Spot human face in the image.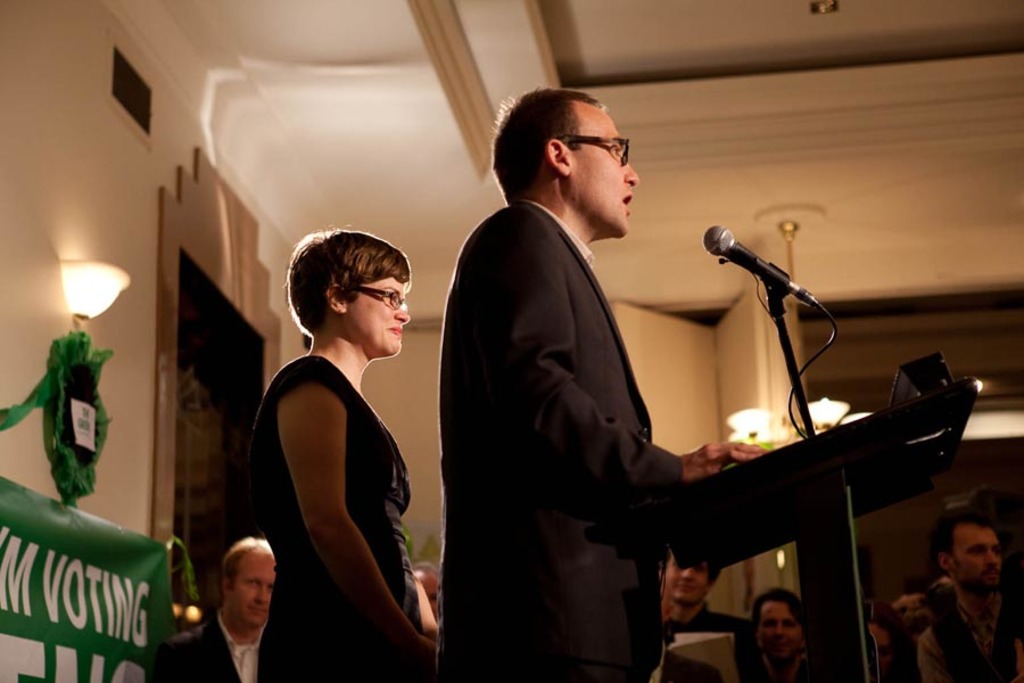
human face found at locate(237, 549, 274, 625).
